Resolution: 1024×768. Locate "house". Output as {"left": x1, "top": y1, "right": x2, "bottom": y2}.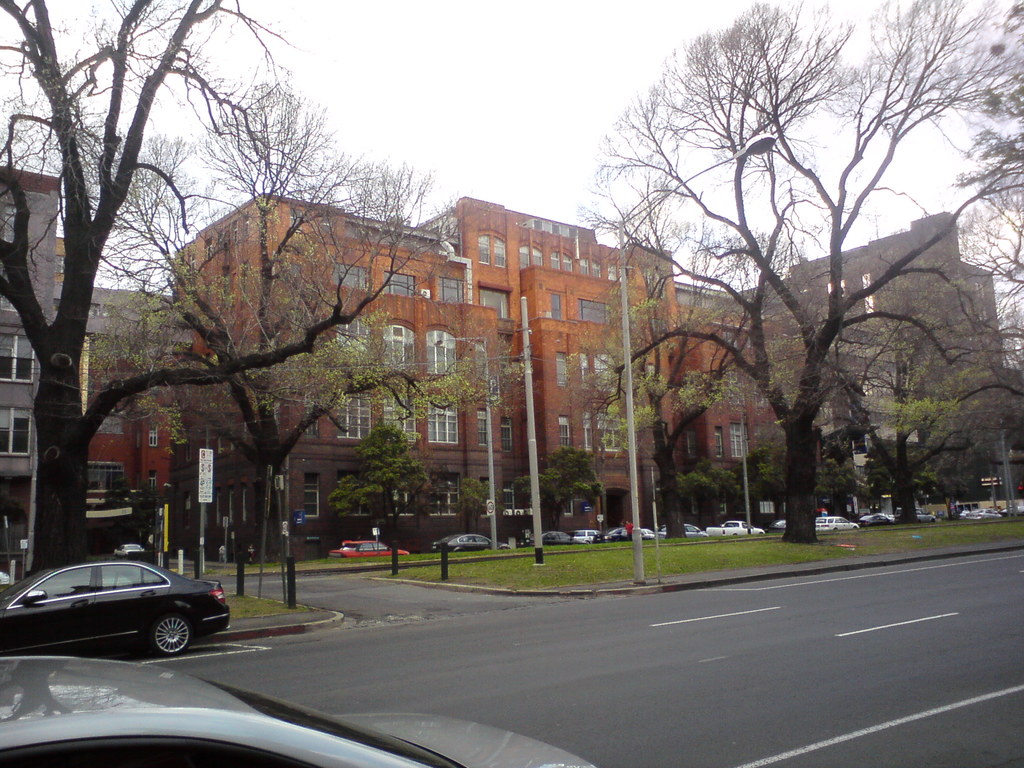
{"left": 687, "top": 274, "right": 836, "bottom": 524}.
